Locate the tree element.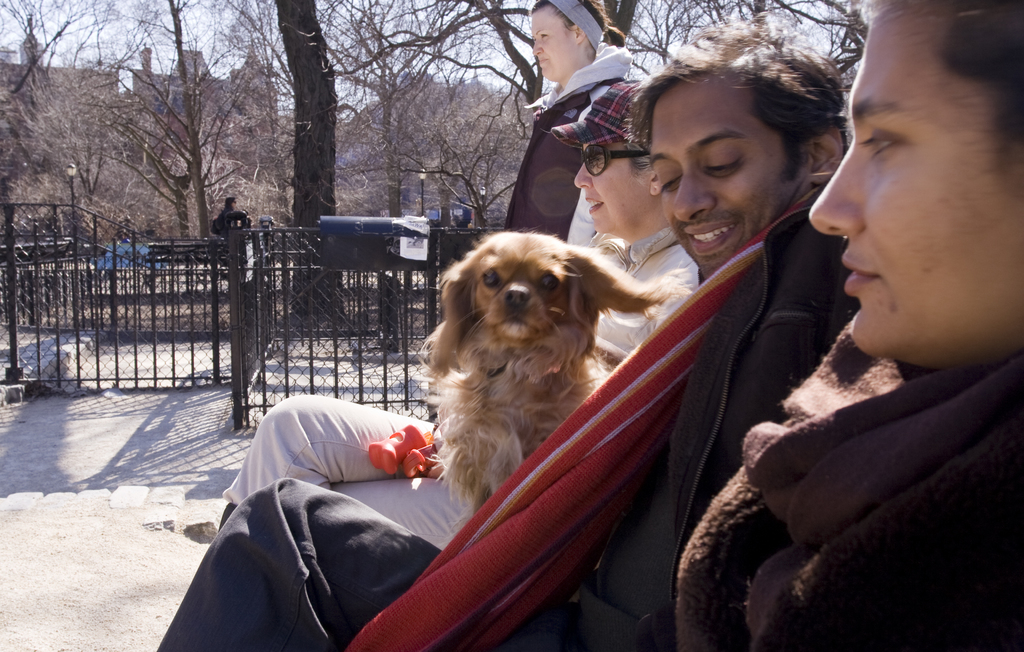
Element bbox: x1=274 y1=0 x2=348 y2=315.
